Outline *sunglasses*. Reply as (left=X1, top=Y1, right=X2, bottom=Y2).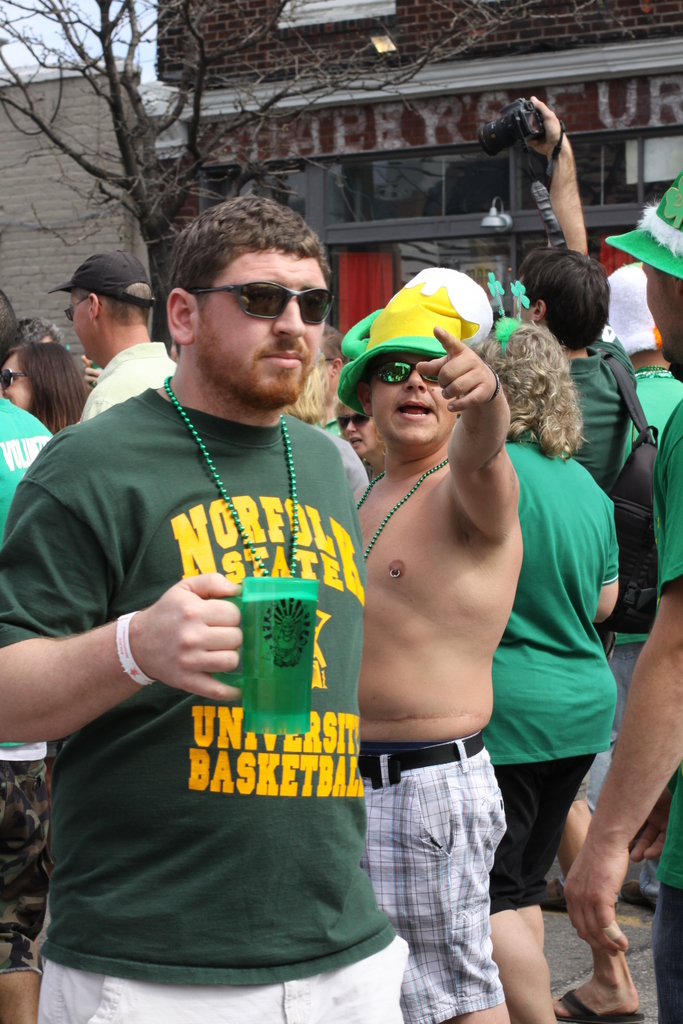
(left=67, top=297, right=103, bottom=321).
